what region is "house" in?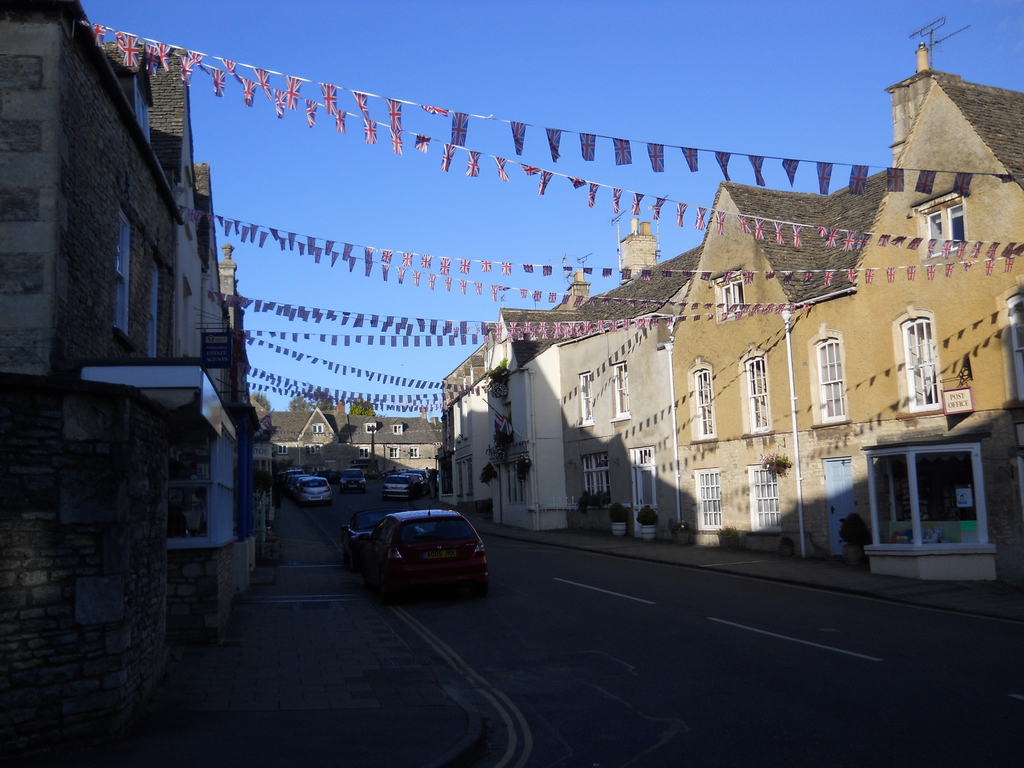
Rect(656, 32, 1023, 590).
